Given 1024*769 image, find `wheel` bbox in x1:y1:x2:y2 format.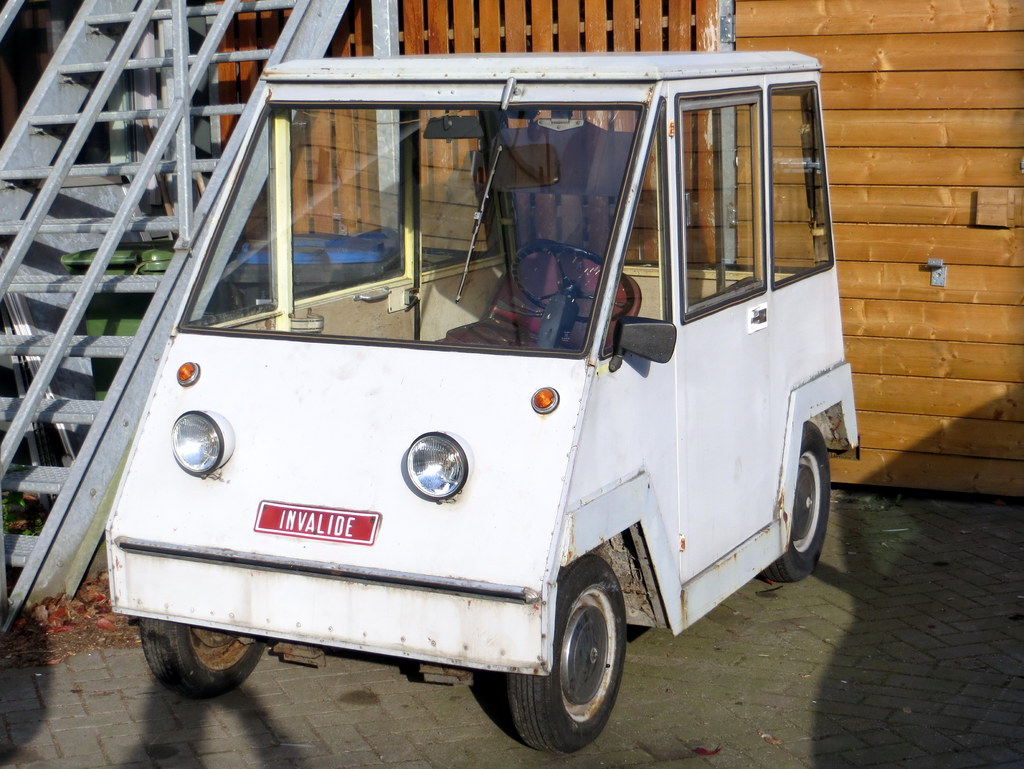
508:241:635:322.
